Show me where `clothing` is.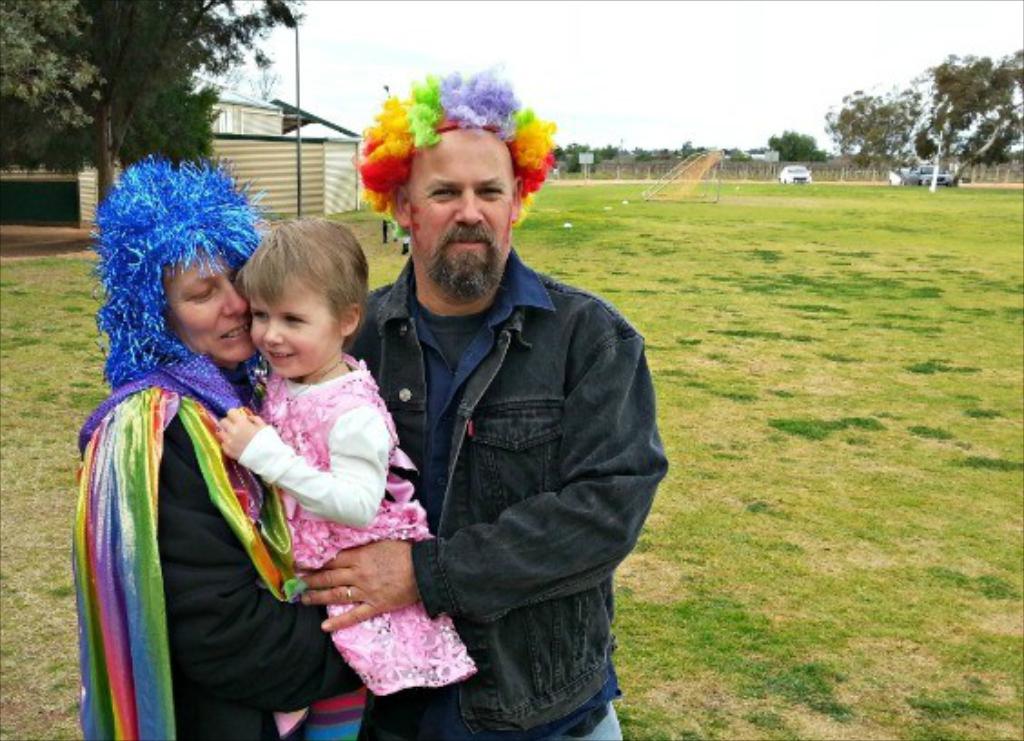
`clothing` is at left=76, top=352, right=305, bottom=739.
